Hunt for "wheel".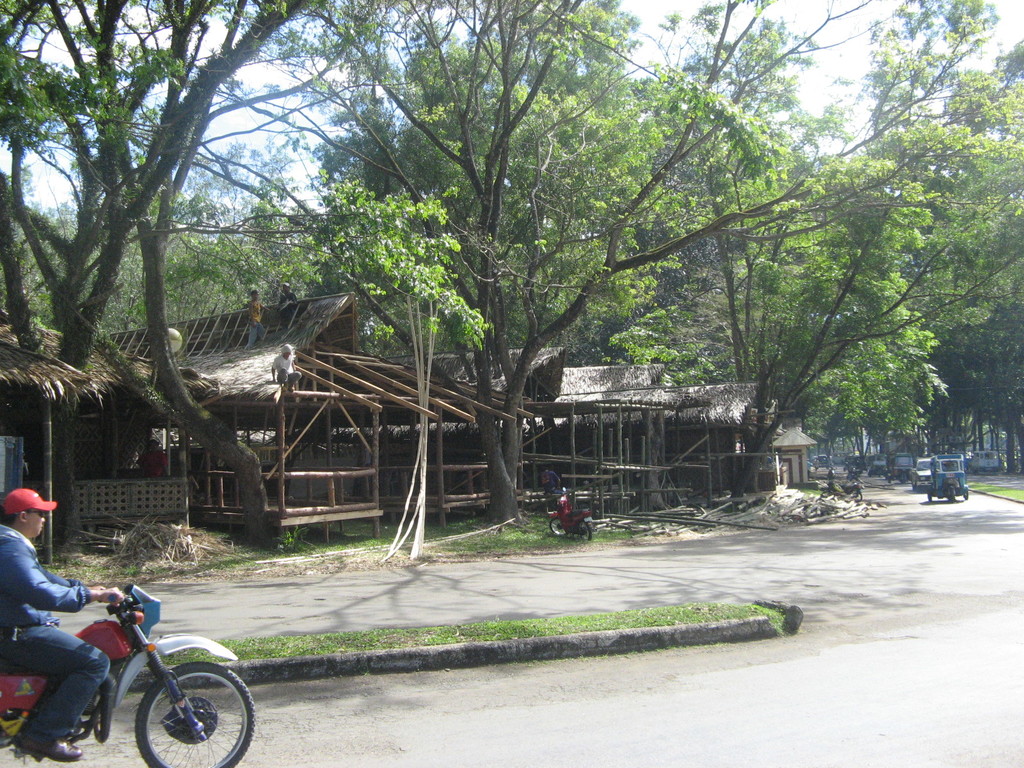
Hunted down at box(137, 659, 236, 765).
